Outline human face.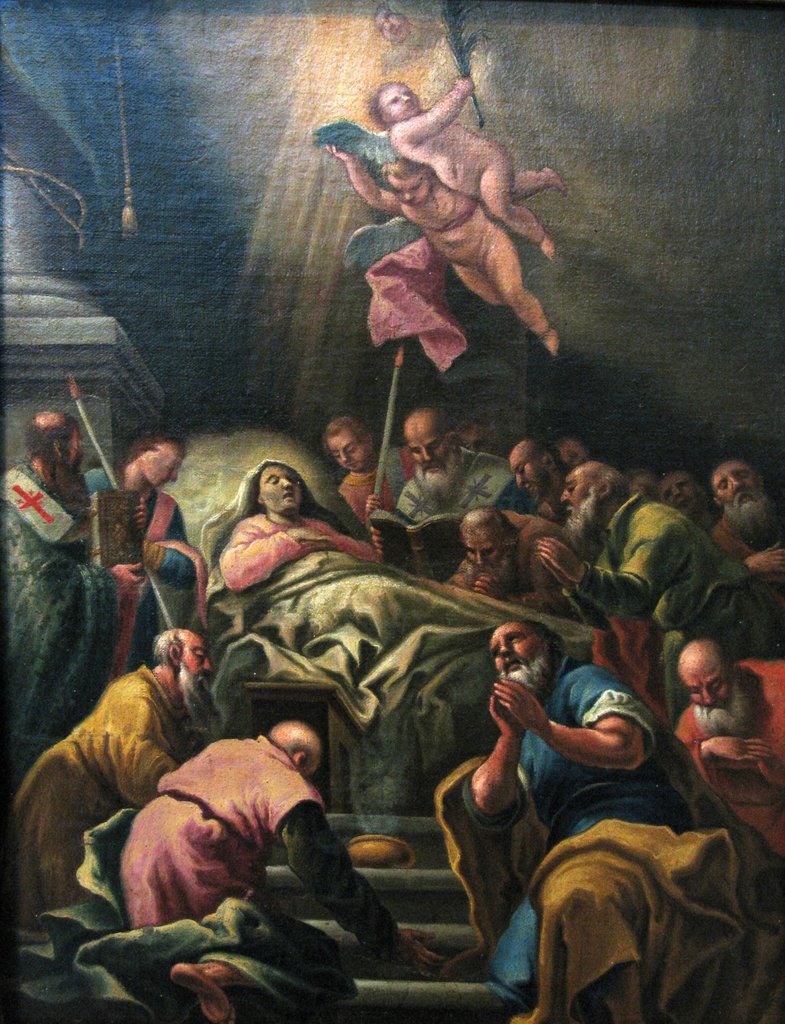
Outline: 382, 86, 423, 120.
